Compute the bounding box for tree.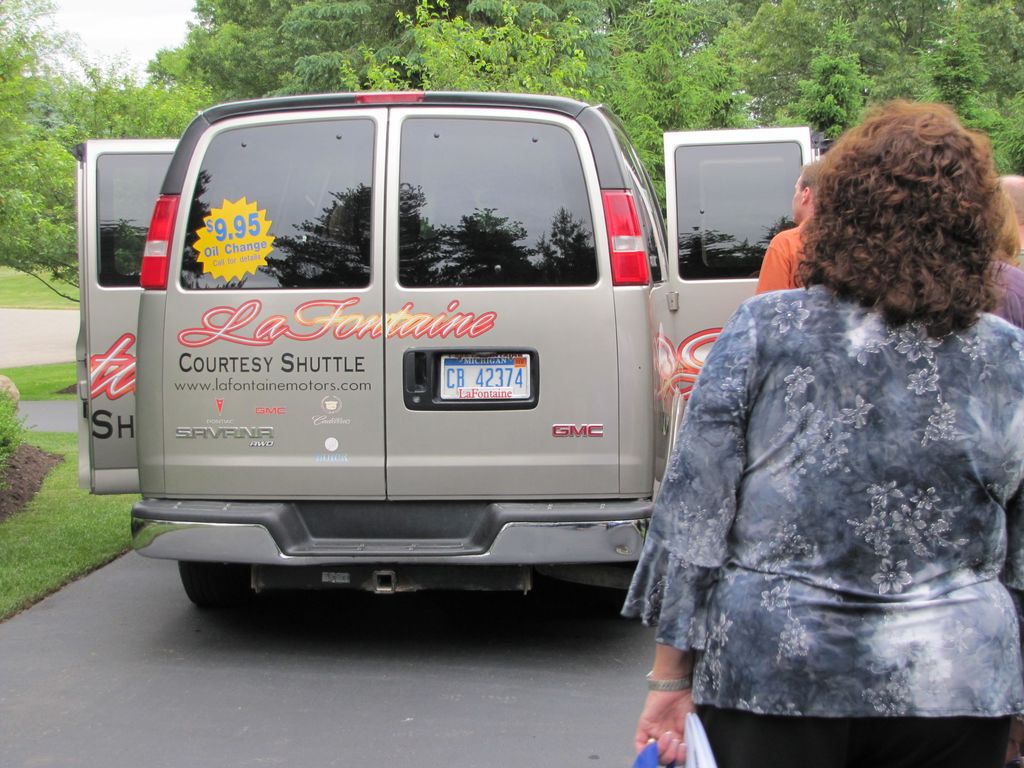
pyautogui.locateOnScreen(150, 0, 286, 101).
